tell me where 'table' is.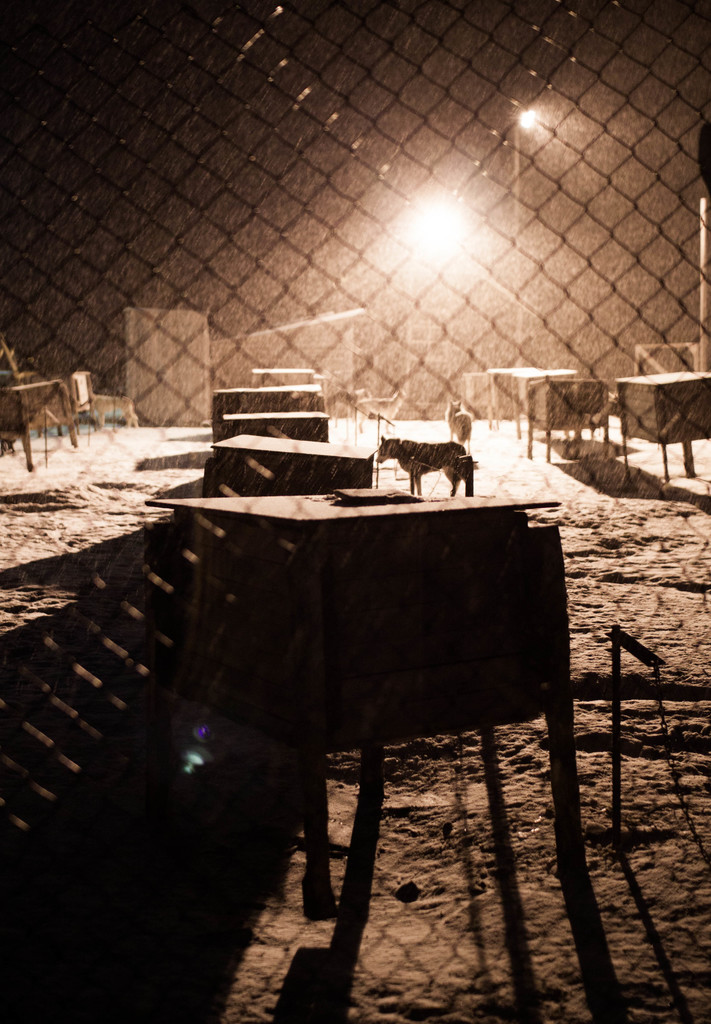
'table' is at [124, 538, 604, 946].
